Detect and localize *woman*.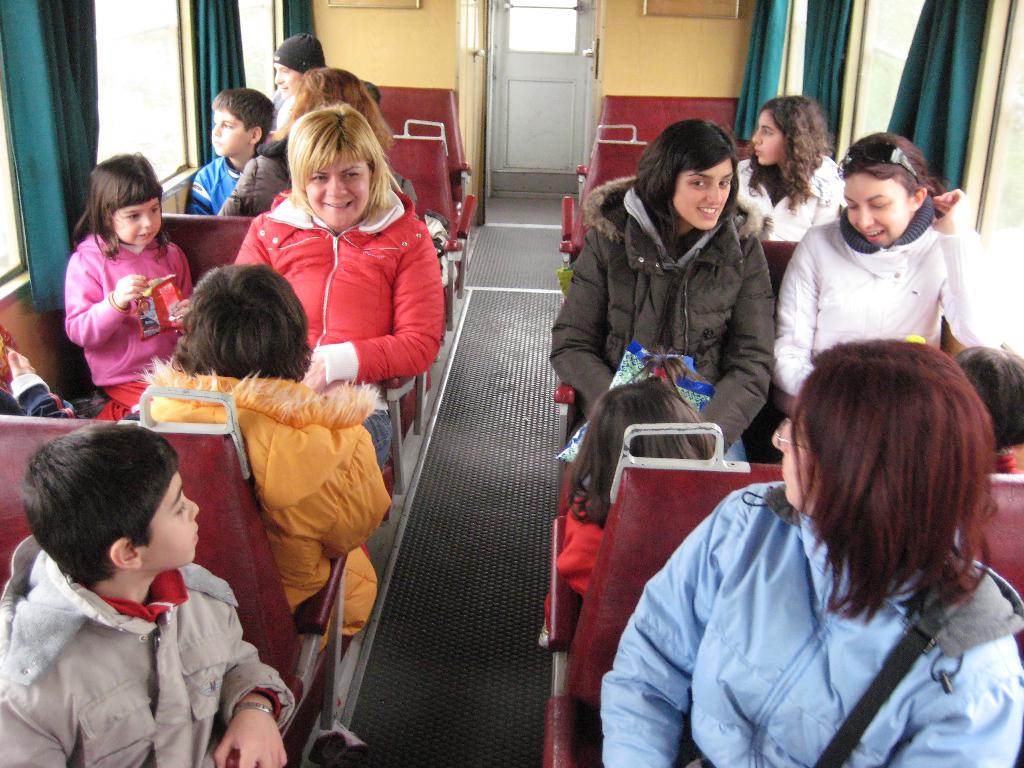
Localized at left=596, top=339, right=1023, bottom=767.
